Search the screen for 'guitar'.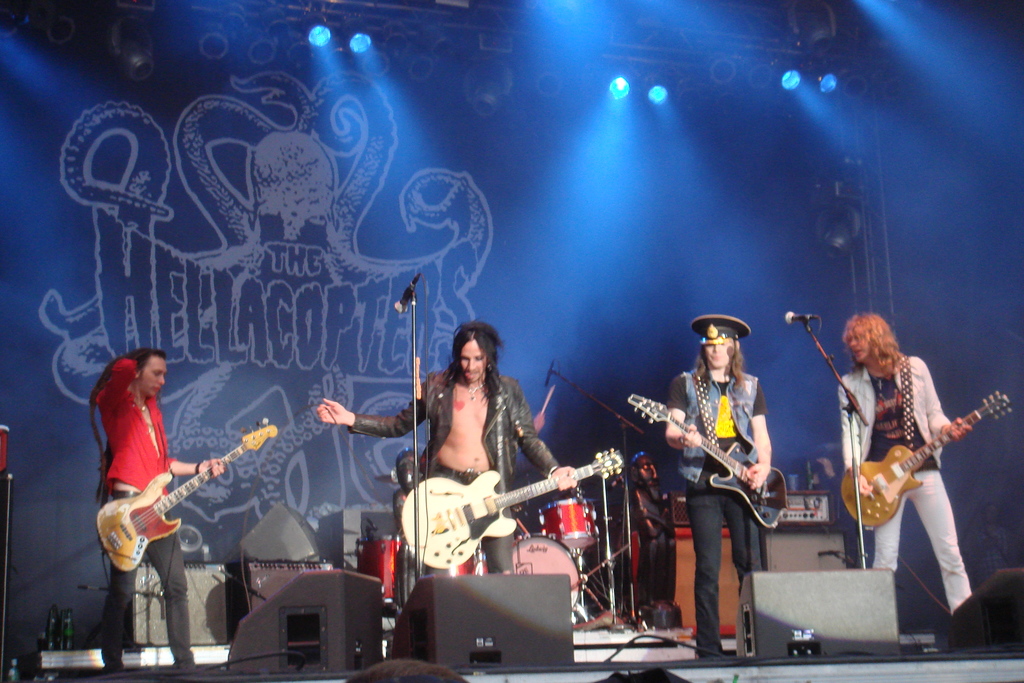
Found at detection(89, 415, 298, 588).
